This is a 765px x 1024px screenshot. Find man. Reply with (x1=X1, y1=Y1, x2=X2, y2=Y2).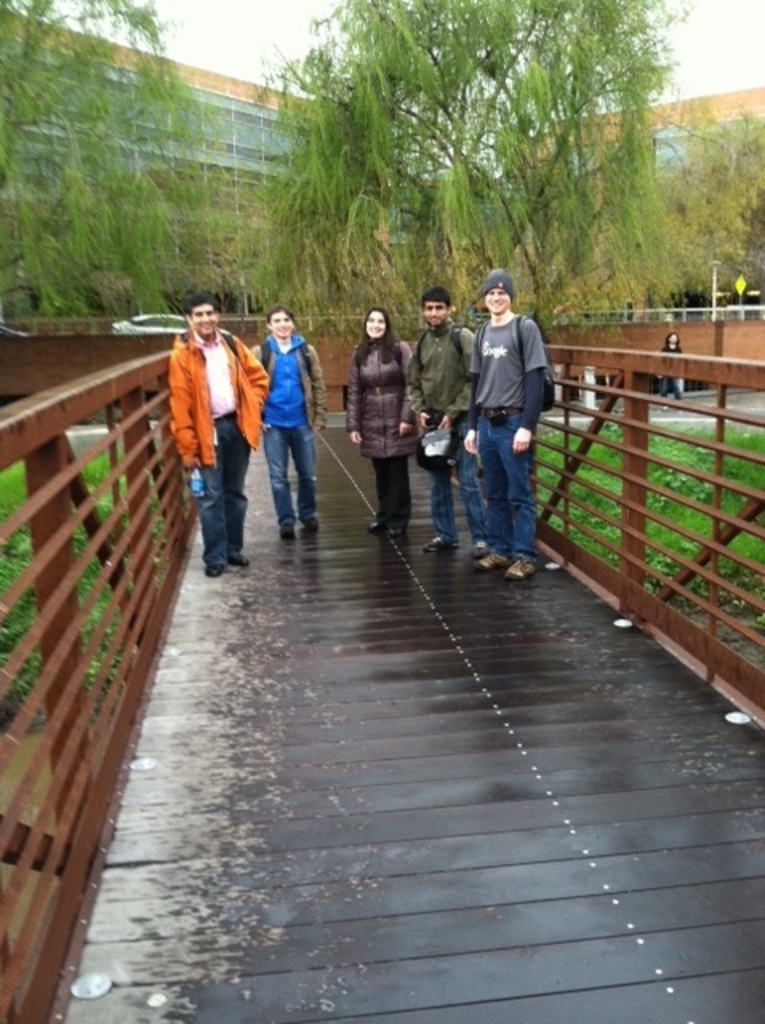
(x1=174, y1=294, x2=270, y2=576).
